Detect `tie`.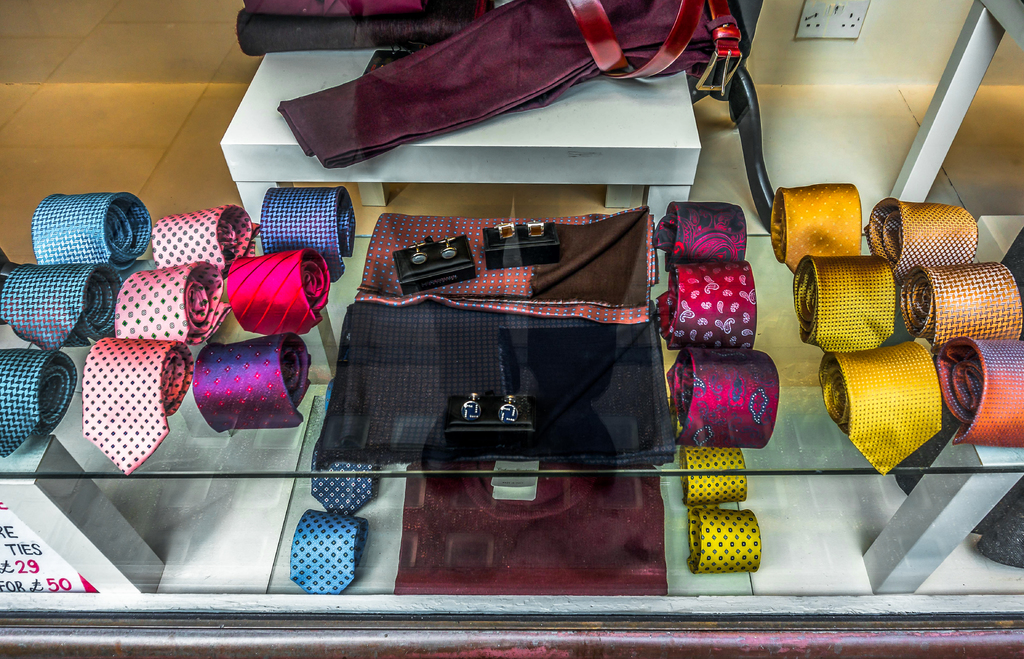
Detected at <box>288,507,372,599</box>.
